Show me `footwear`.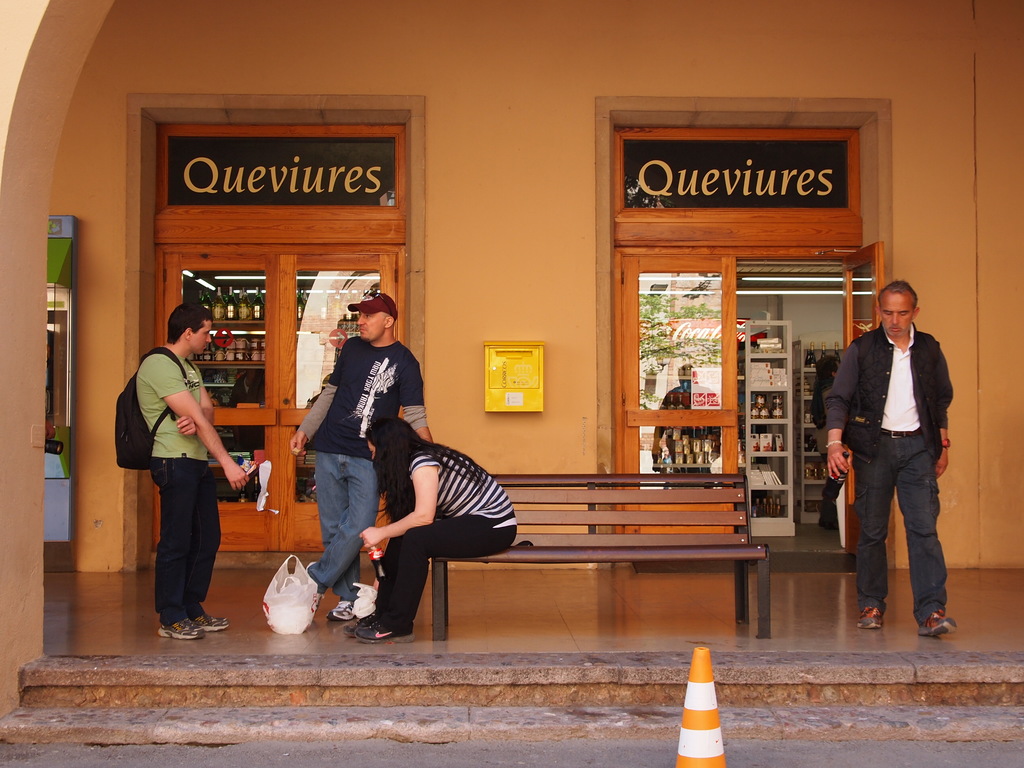
`footwear` is here: Rect(342, 613, 376, 637).
